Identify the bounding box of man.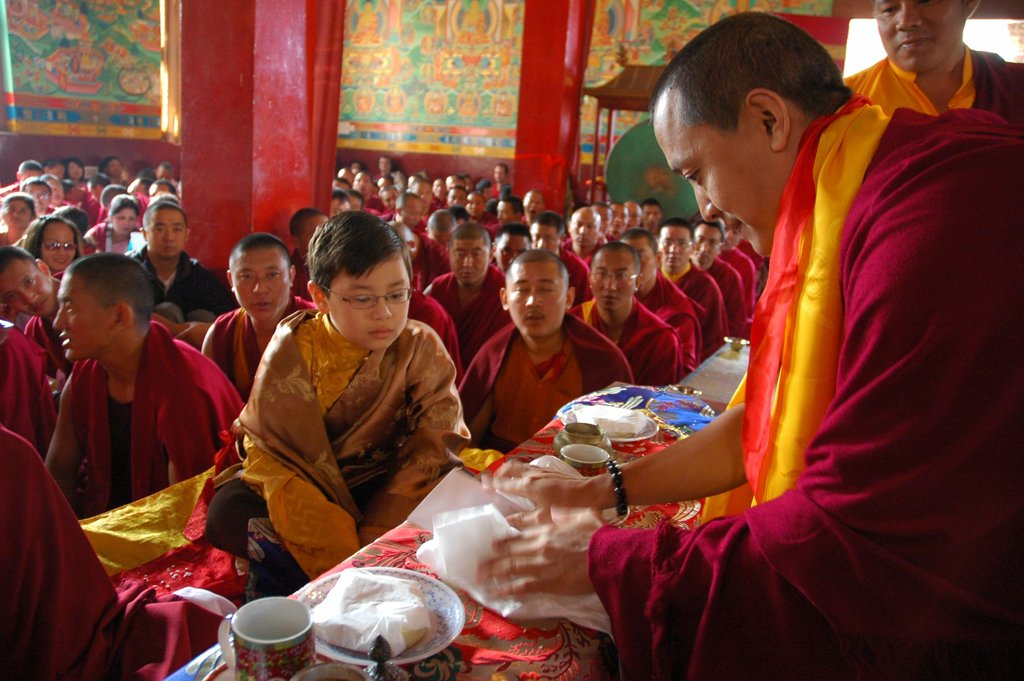
region(284, 204, 330, 301).
